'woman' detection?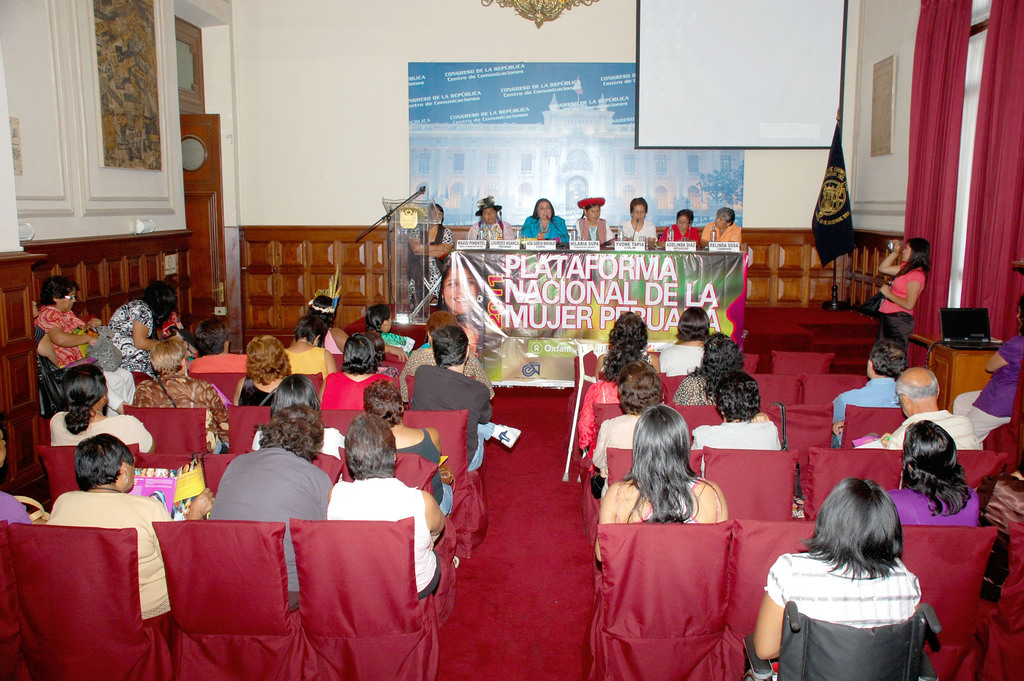
box=[360, 304, 416, 356]
